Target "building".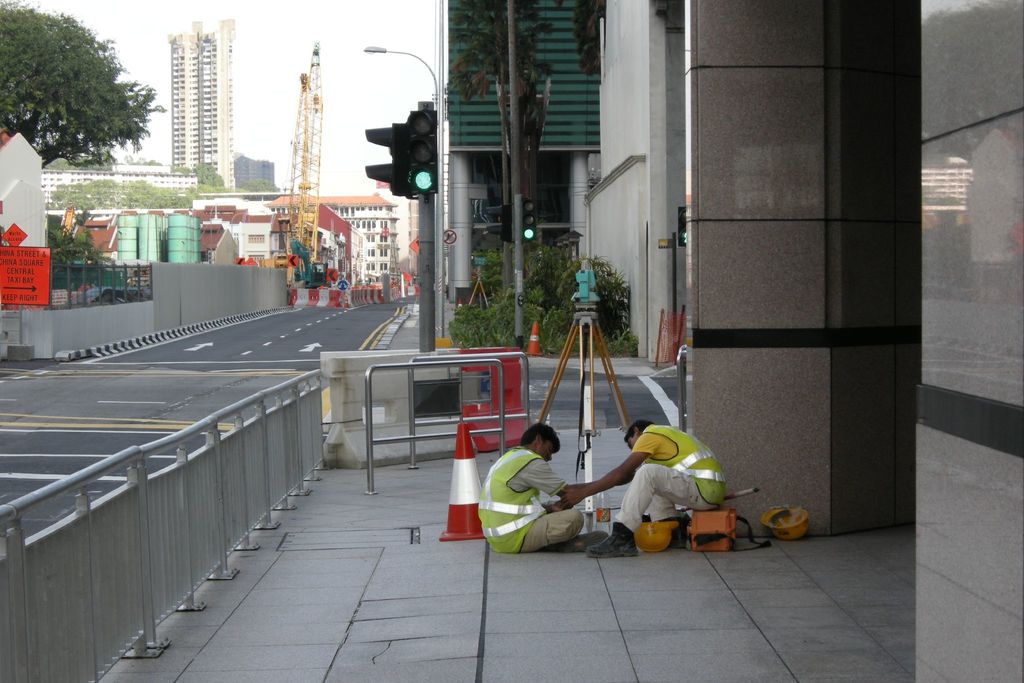
Target region: select_region(42, 146, 200, 217).
